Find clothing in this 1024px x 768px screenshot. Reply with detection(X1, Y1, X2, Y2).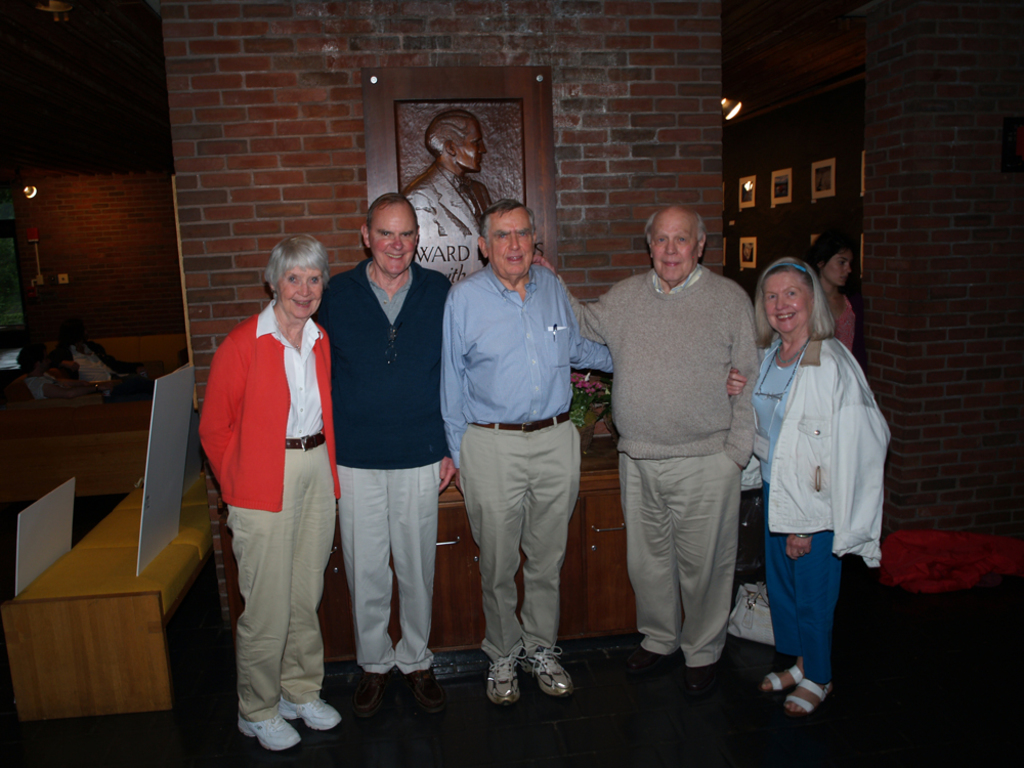
detection(197, 269, 336, 711).
